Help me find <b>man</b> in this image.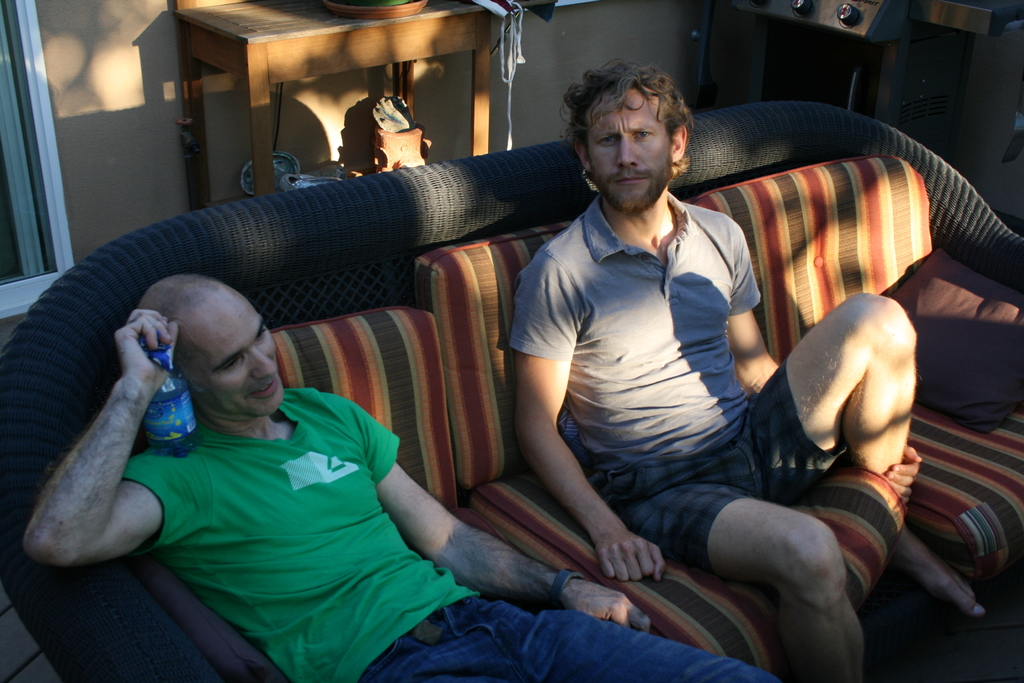
Found it: detection(14, 240, 494, 646).
